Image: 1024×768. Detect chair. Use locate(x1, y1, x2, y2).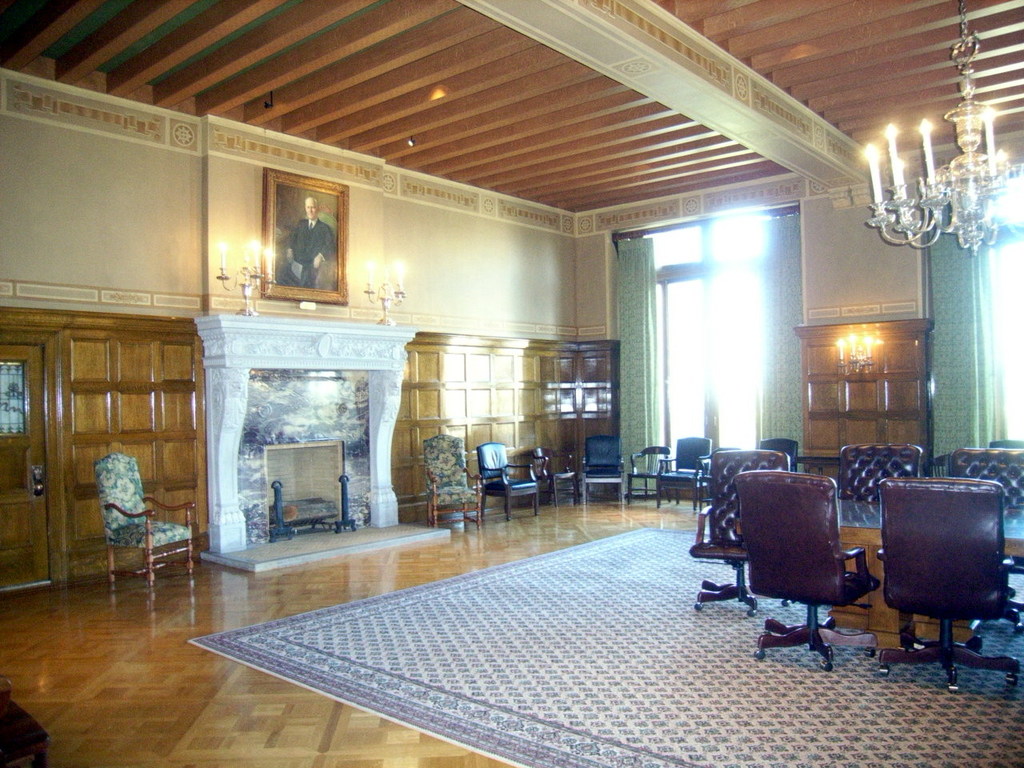
locate(989, 434, 1023, 450).
